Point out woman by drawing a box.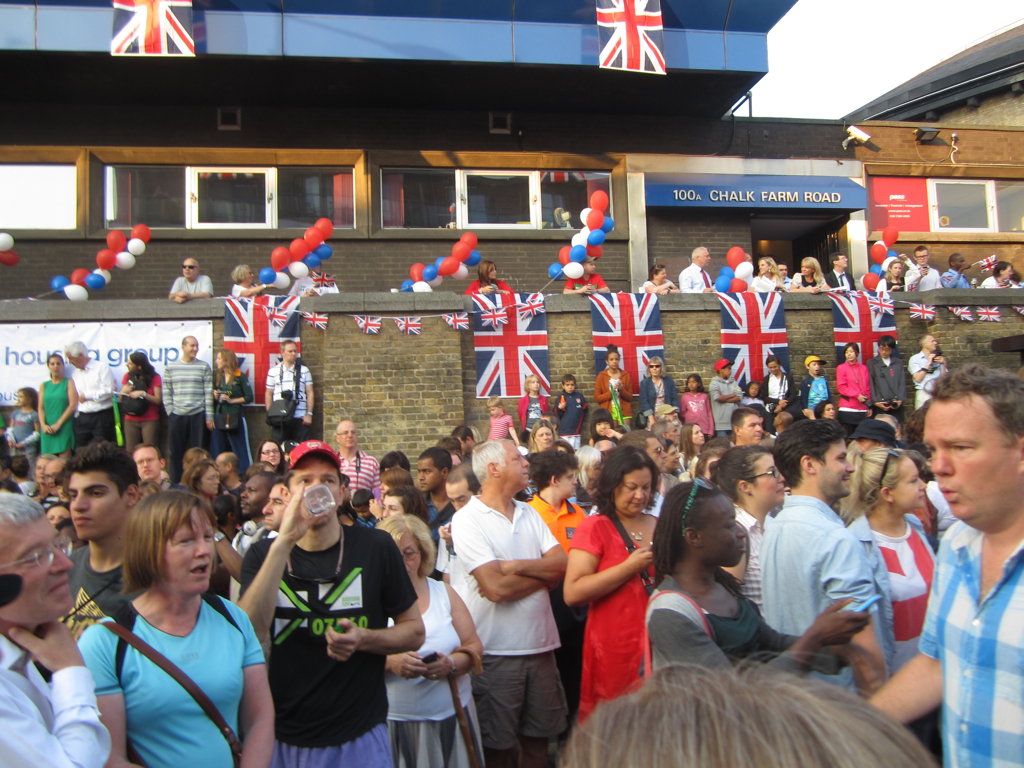
[40, 350, 82, 467].
